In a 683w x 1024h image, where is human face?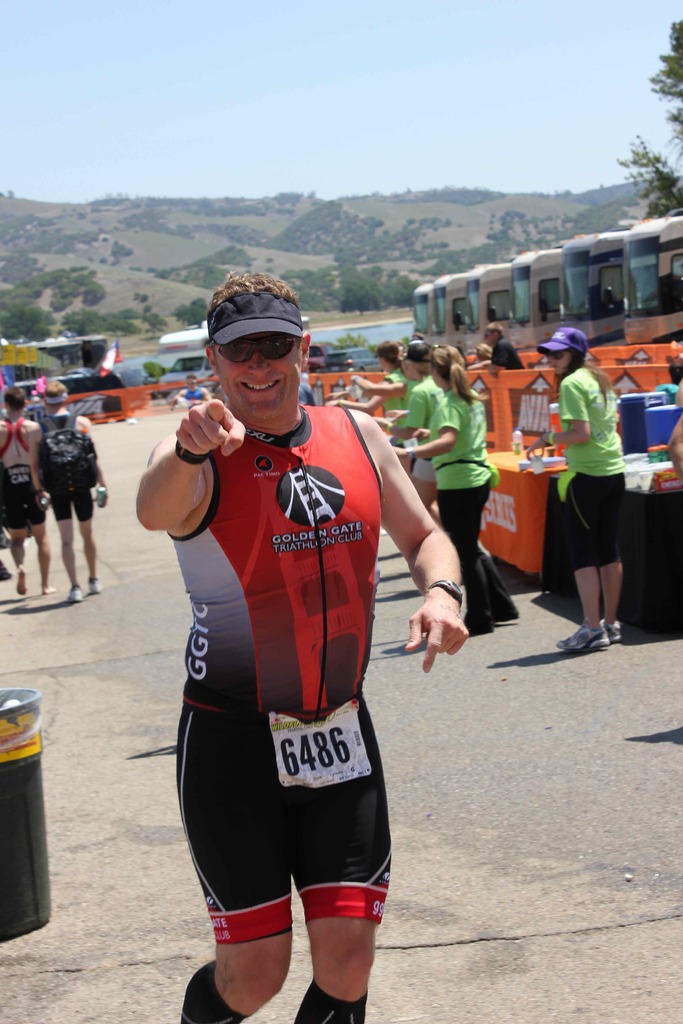
<box>212,326,304,420</box>.
